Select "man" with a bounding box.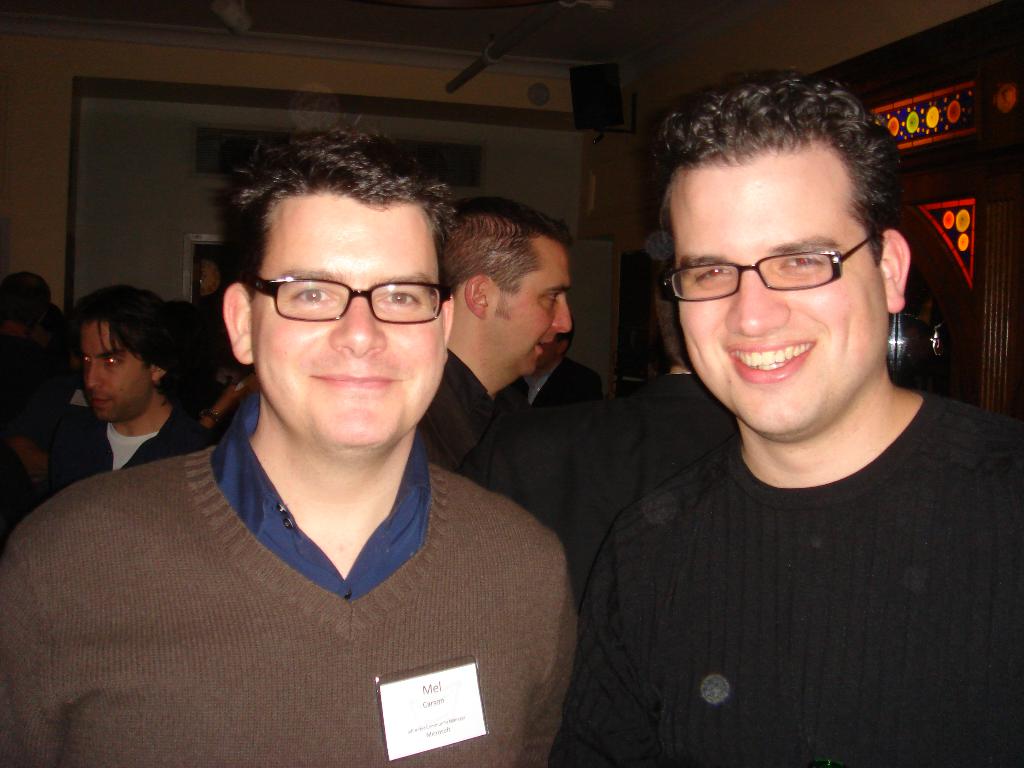
186, 304, 254, 439.
